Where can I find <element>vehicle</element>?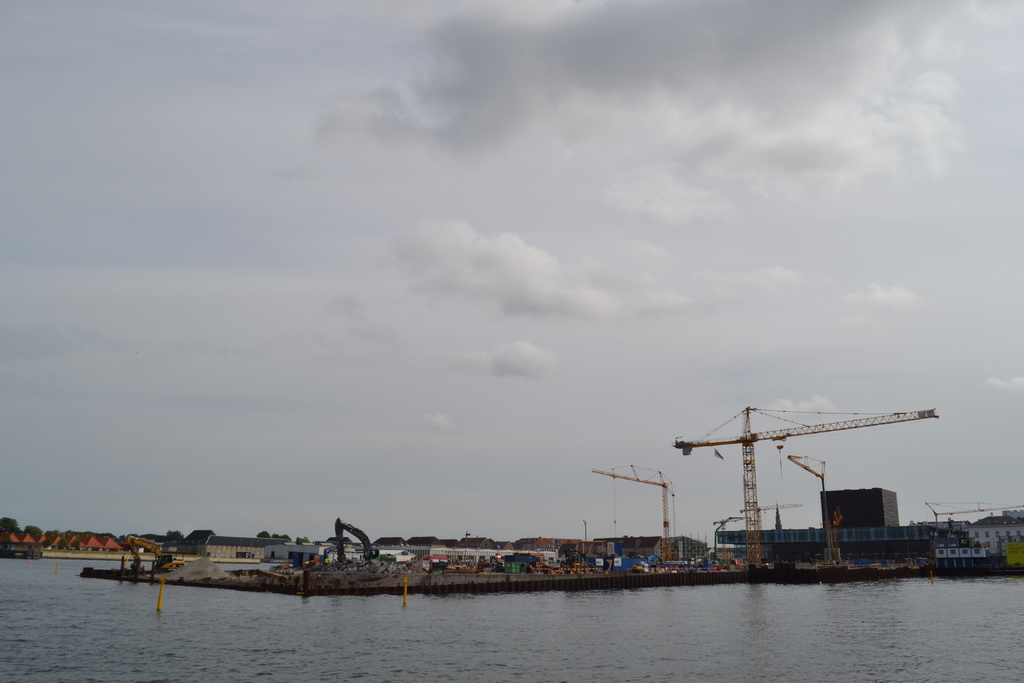
You can find it at locate(336, 514, 397, 568).
